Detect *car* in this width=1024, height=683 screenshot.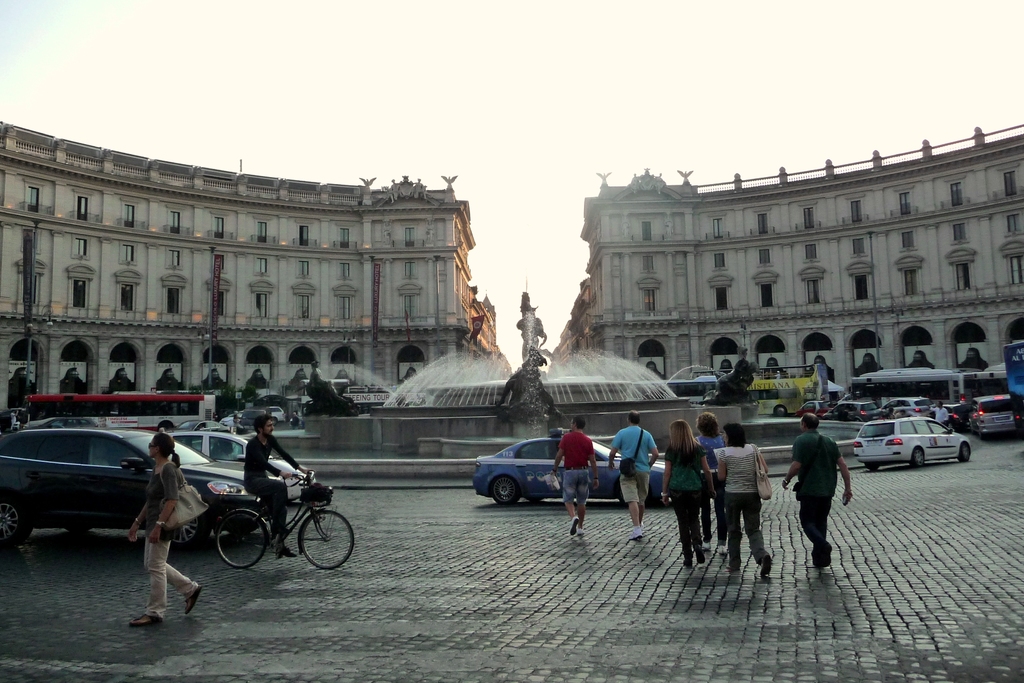
Detection: box(3, 420, 177, 563).
